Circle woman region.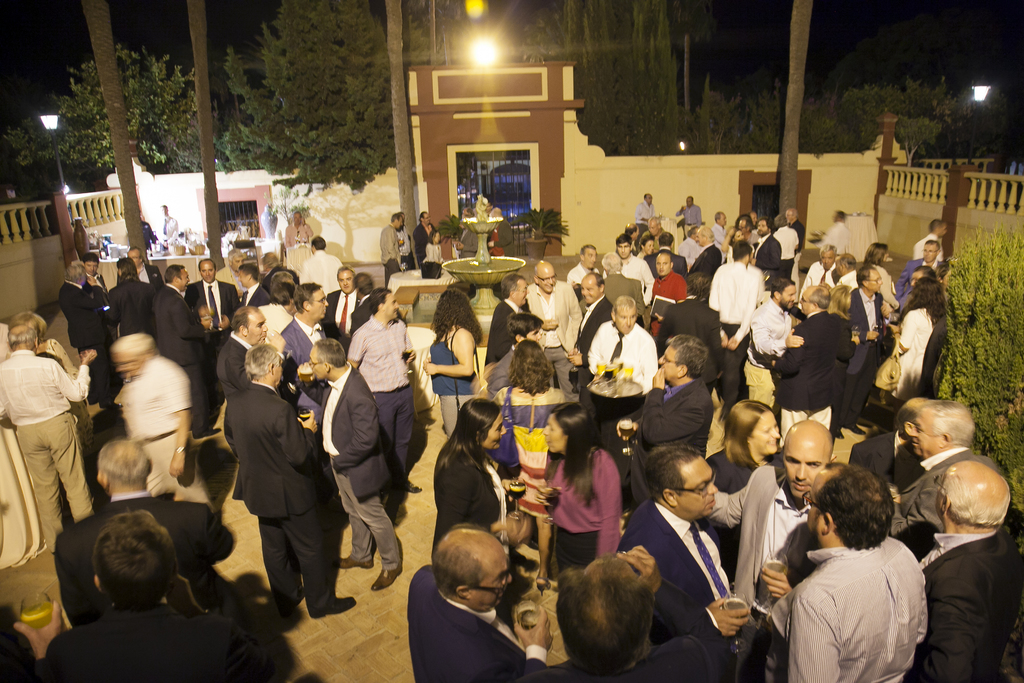
Region: 741 216 751 236.
